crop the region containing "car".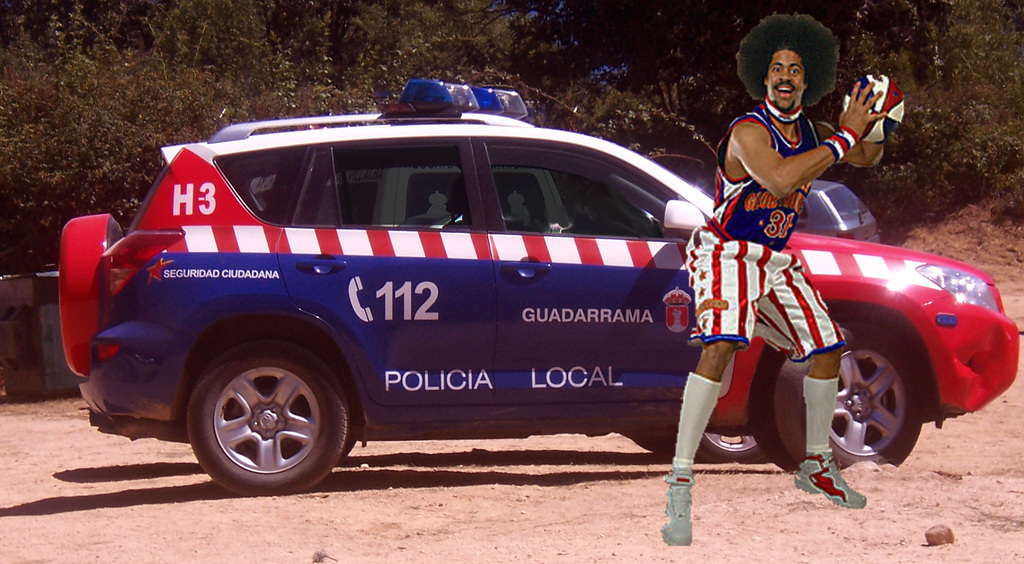
Crop region: [x1=58, y1=78, x2=1022, y2=497].
